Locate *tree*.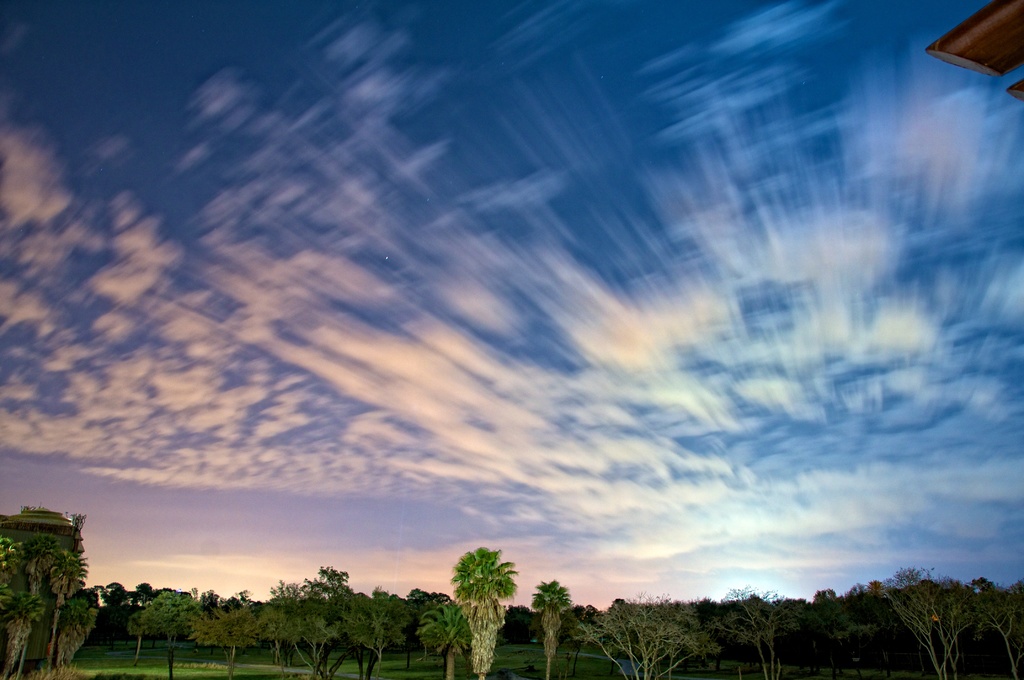
Bounding box: [58,595,92,670].
